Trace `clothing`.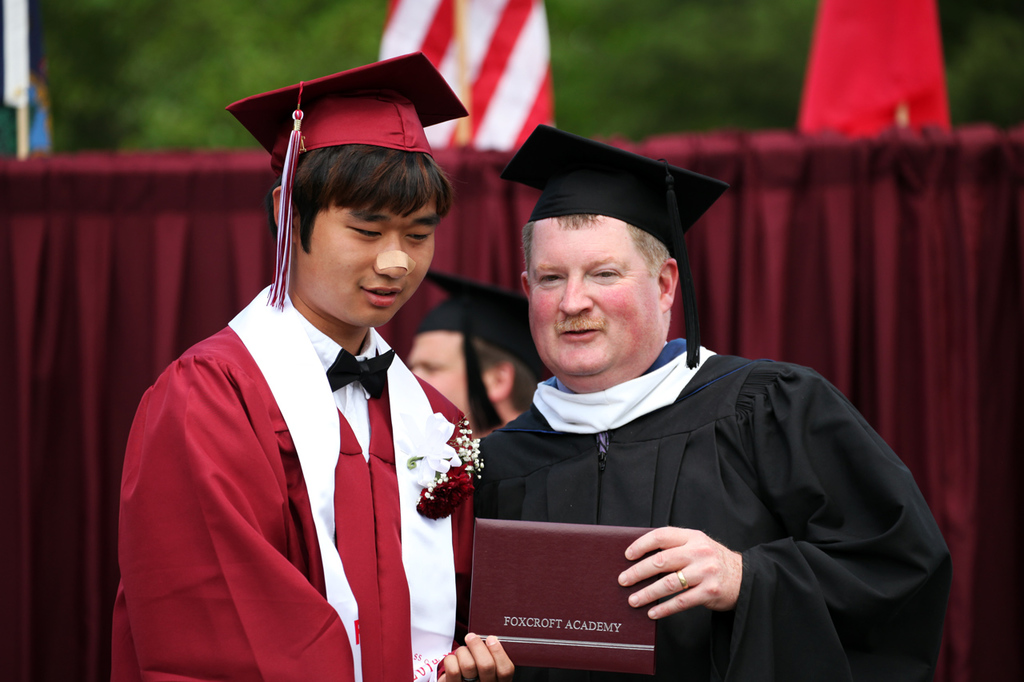
Traced to pyautogui.locateOnScreen(479, 338, 949, 681).
